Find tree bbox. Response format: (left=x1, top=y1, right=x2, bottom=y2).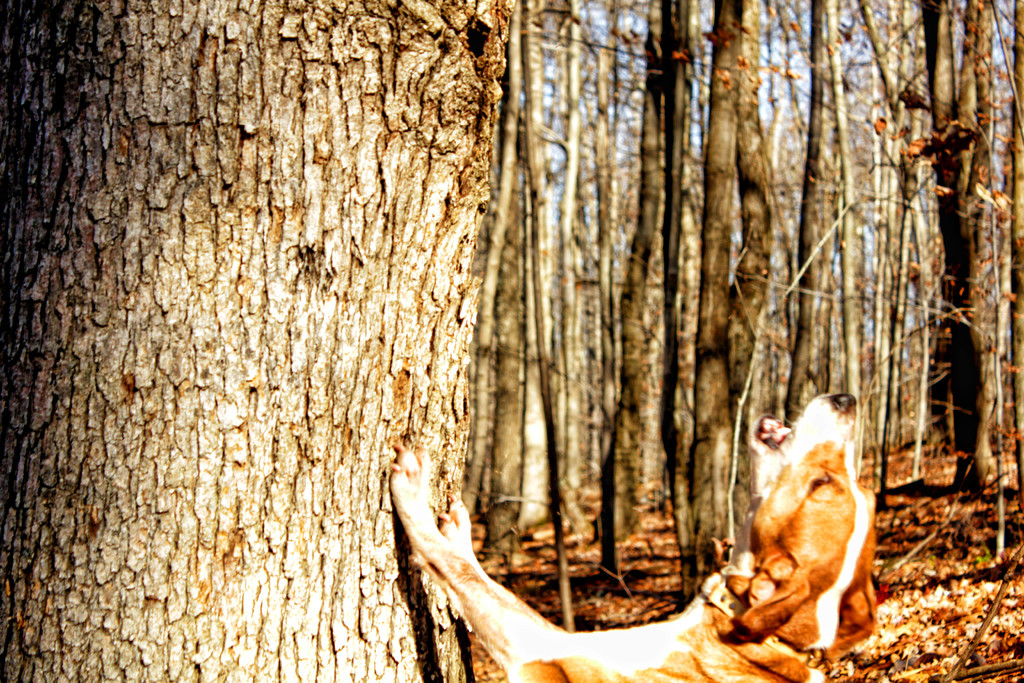
(left=0, top=0, right=514, bottom=682).
